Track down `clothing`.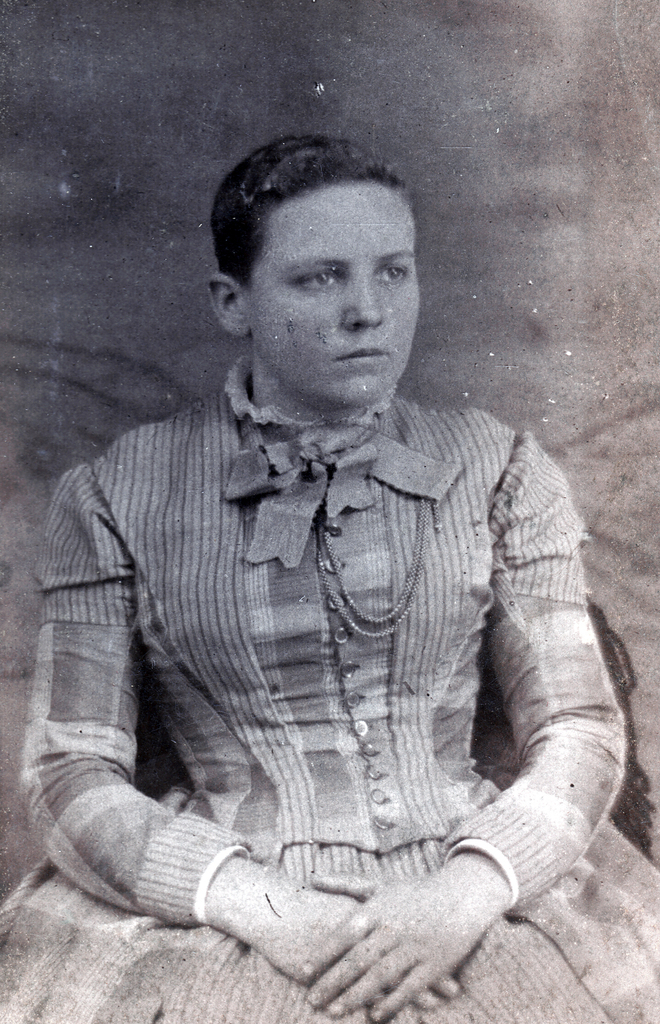
Tracked to bbox=(0, 354, 659, 1023).
